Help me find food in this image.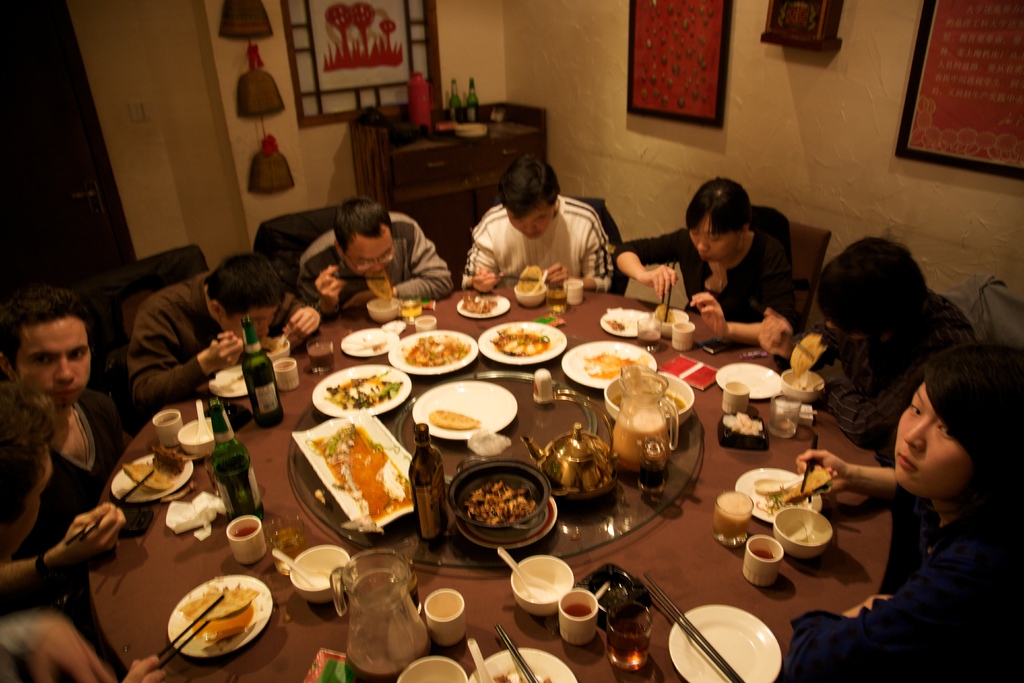
Found it: region(372, 338, 390, 352).
